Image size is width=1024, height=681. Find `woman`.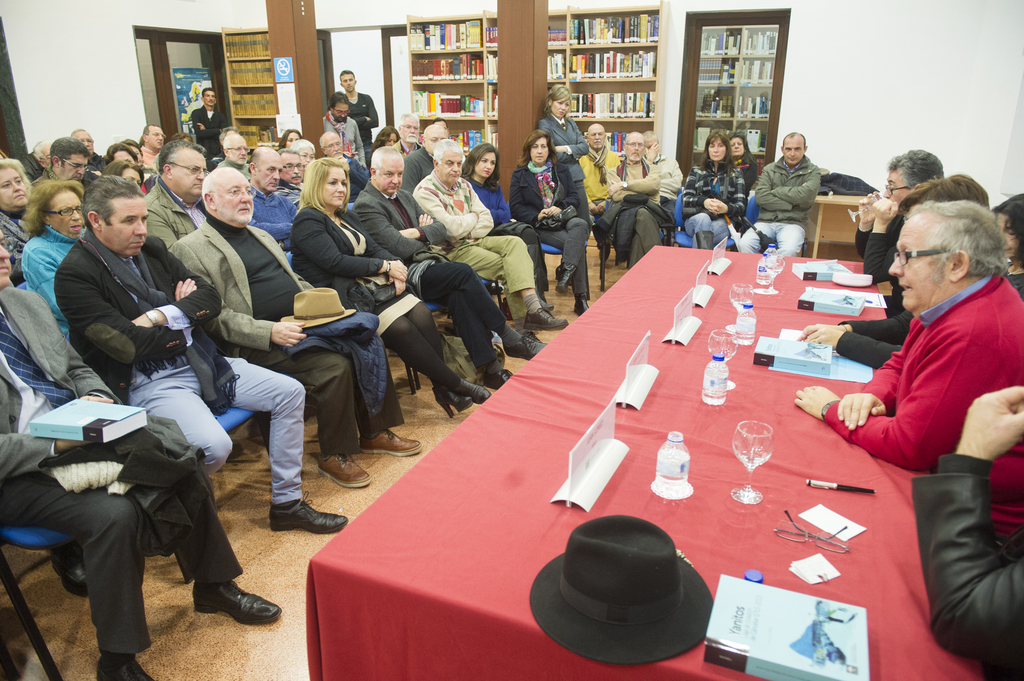
BBox(283, 154, 488, 413).
